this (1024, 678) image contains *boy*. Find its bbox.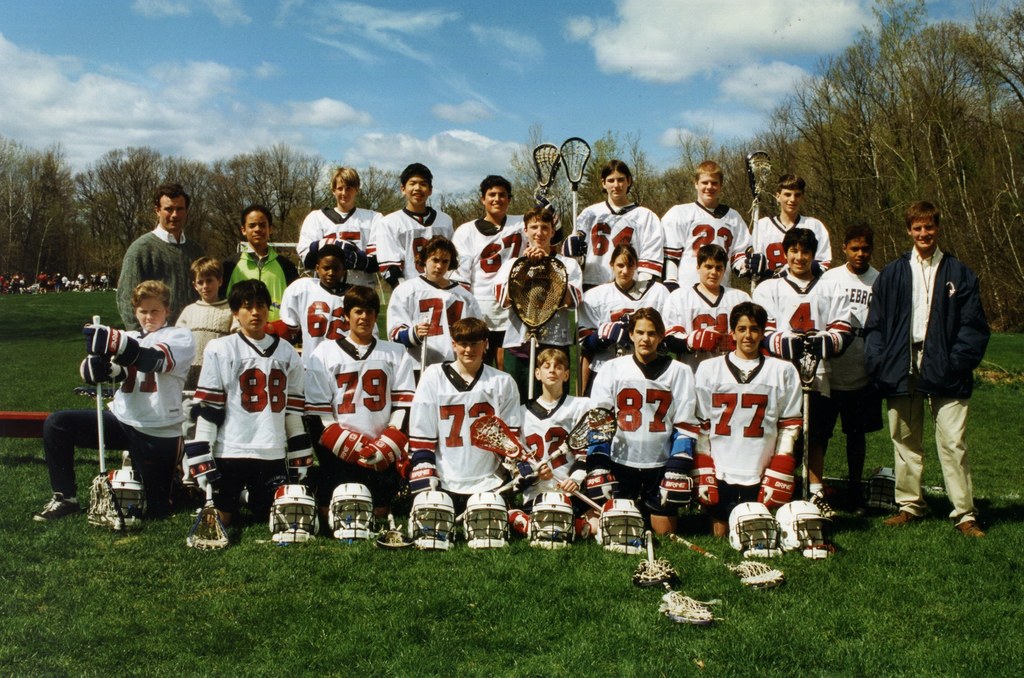
799:221:893:512.
